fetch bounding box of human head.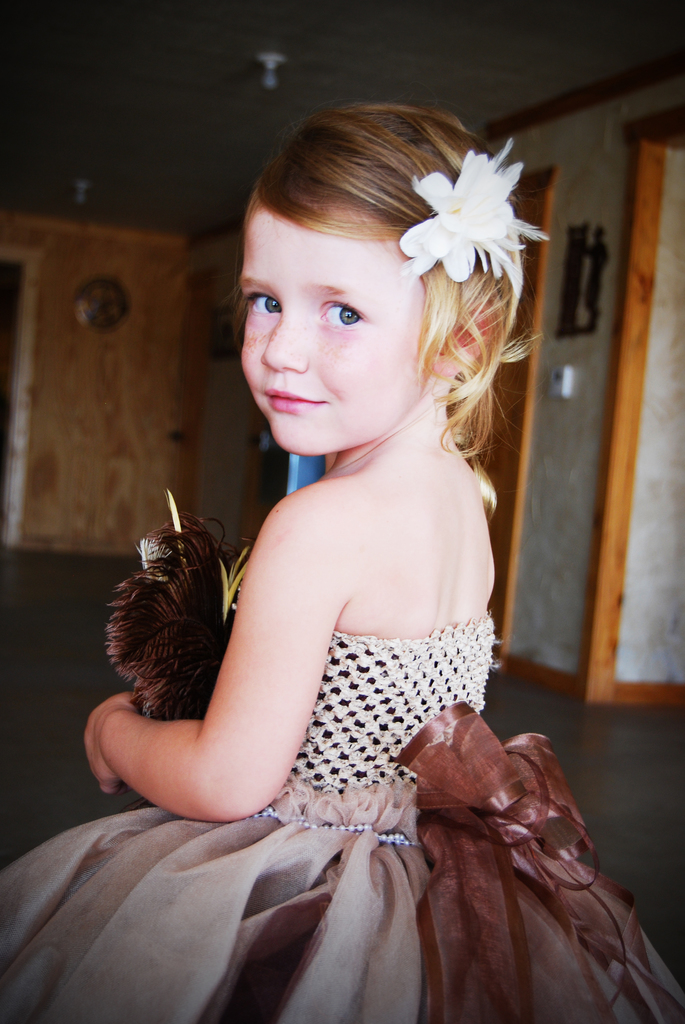
Bbox: bbox=[235, 102, 512, 456].
